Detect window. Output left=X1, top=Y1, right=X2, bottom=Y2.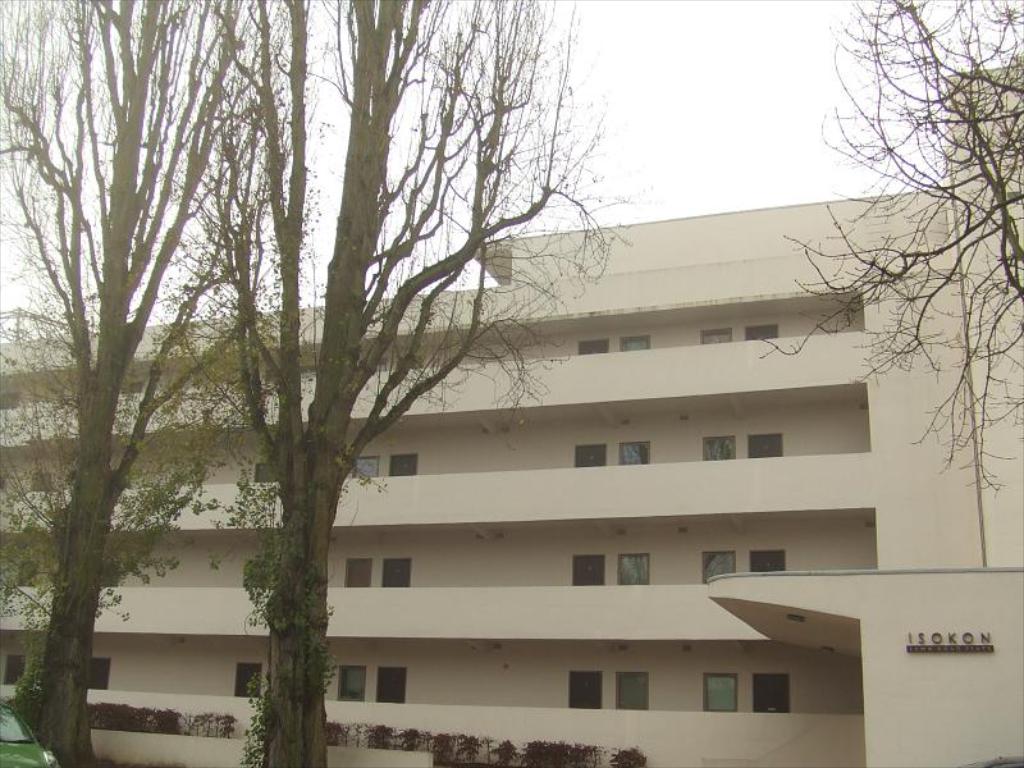
left=334, top=667, right=362, bottom=705.
